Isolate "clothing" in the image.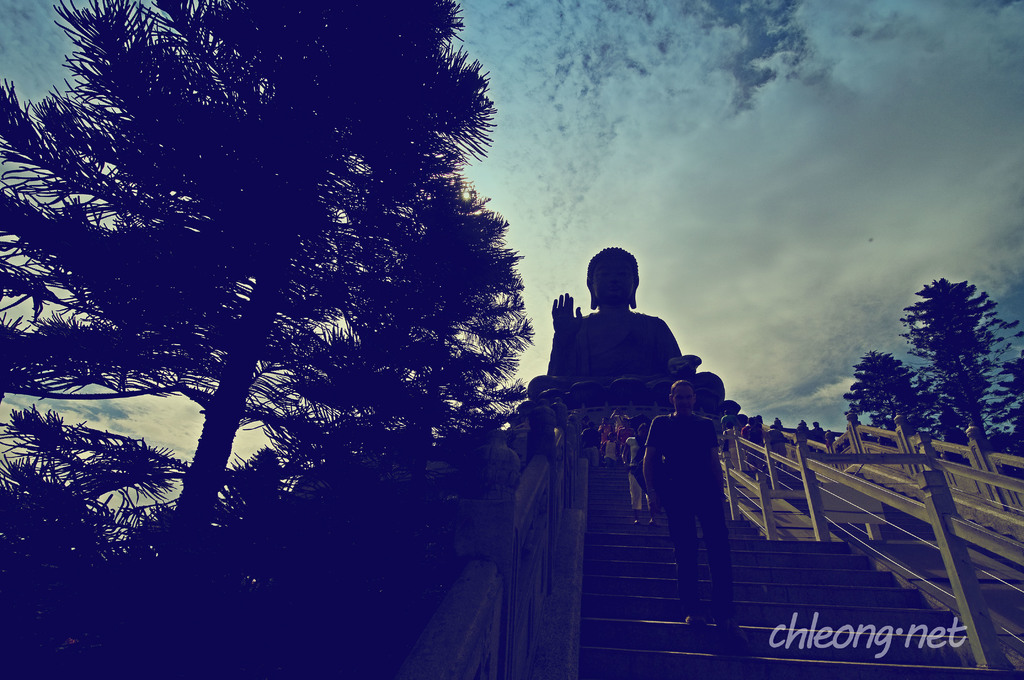
Isolated region: bbox(731, 423, 741, 462).
